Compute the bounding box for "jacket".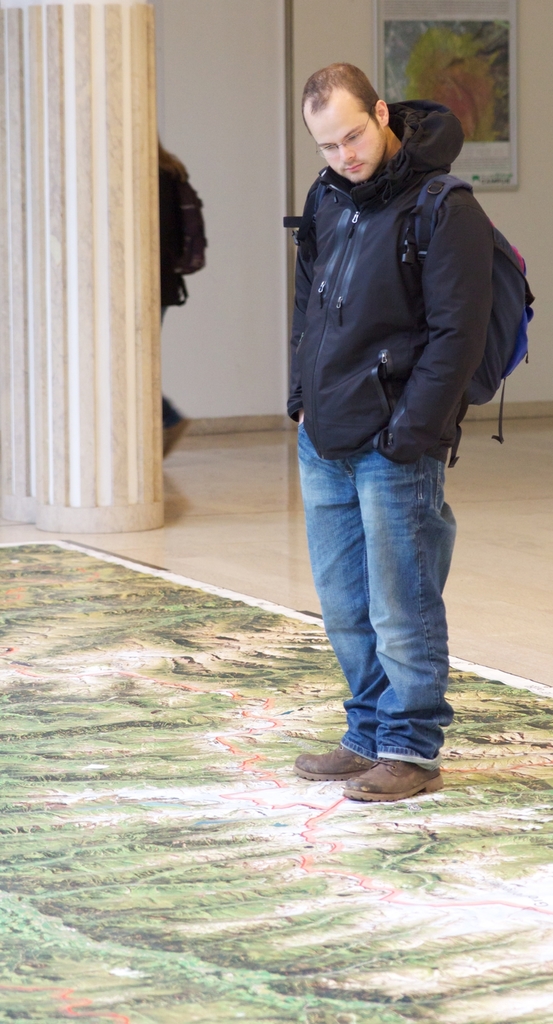
281,68,532,443.
